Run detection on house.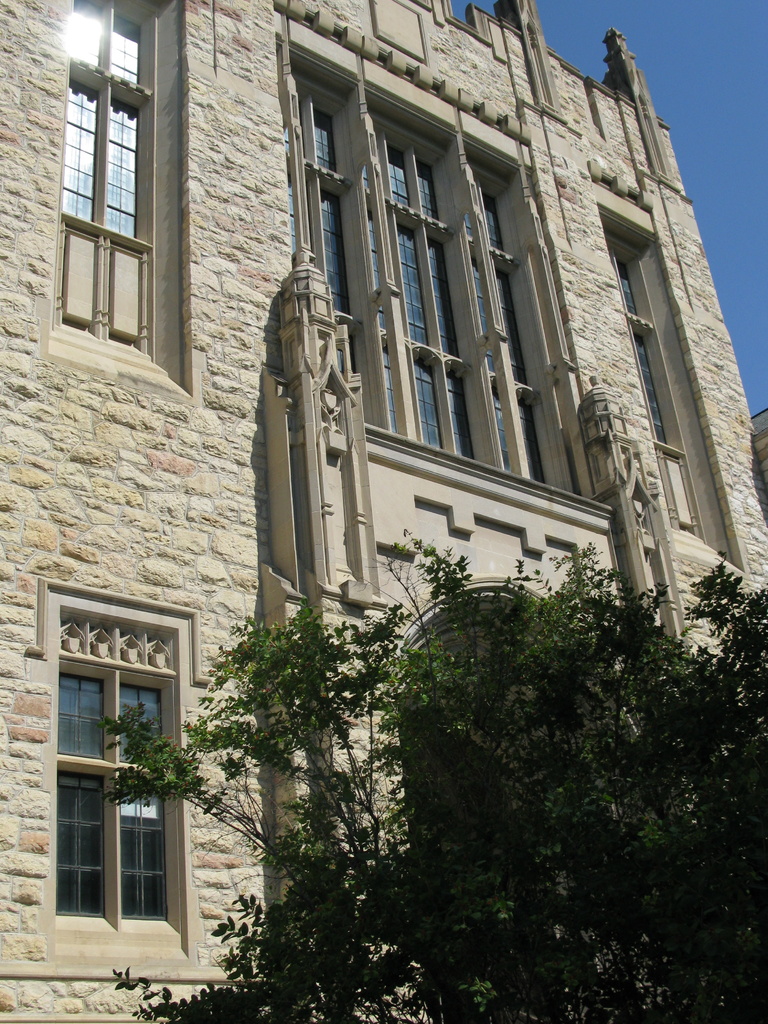
Result: (0, 0, 767, 1023).
